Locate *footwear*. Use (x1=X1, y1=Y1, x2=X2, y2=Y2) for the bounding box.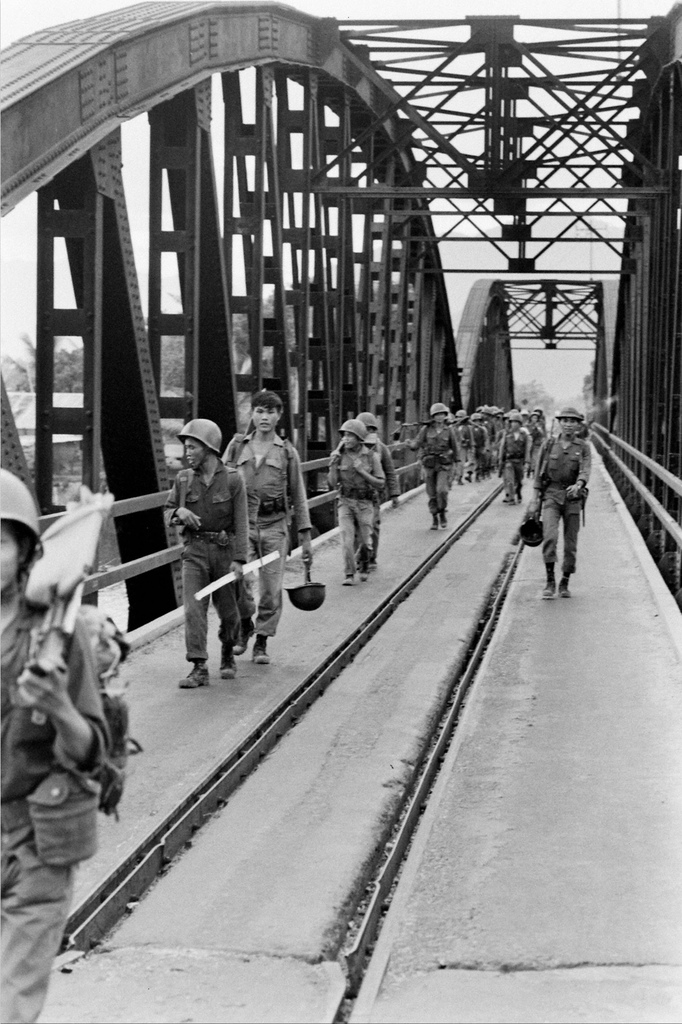
(x1=557, y1=580, x2=571, y2=598).
